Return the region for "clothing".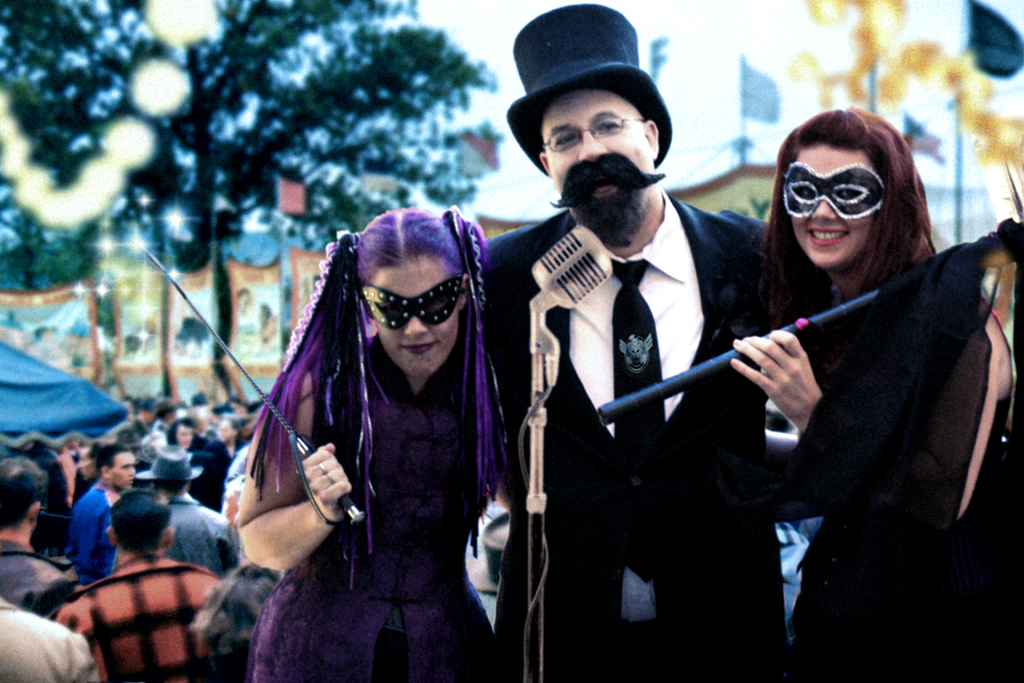
x1=474 y1=183 x2=799 y2=682.
